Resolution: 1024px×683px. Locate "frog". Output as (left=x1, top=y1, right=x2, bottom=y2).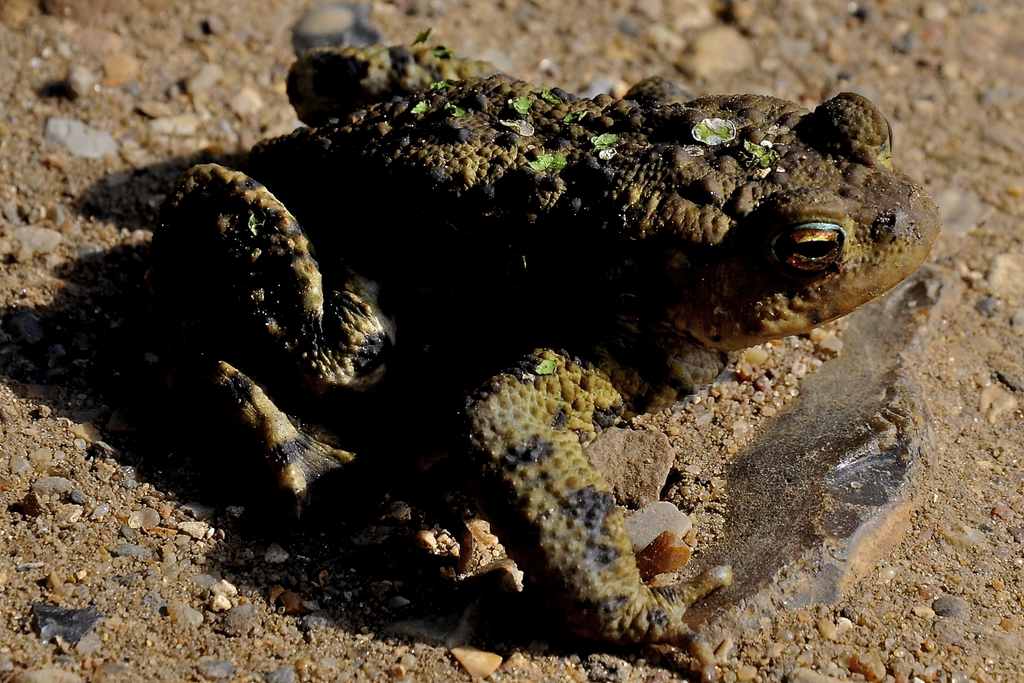
(left=131, top=33, right=938, bottom=682).
